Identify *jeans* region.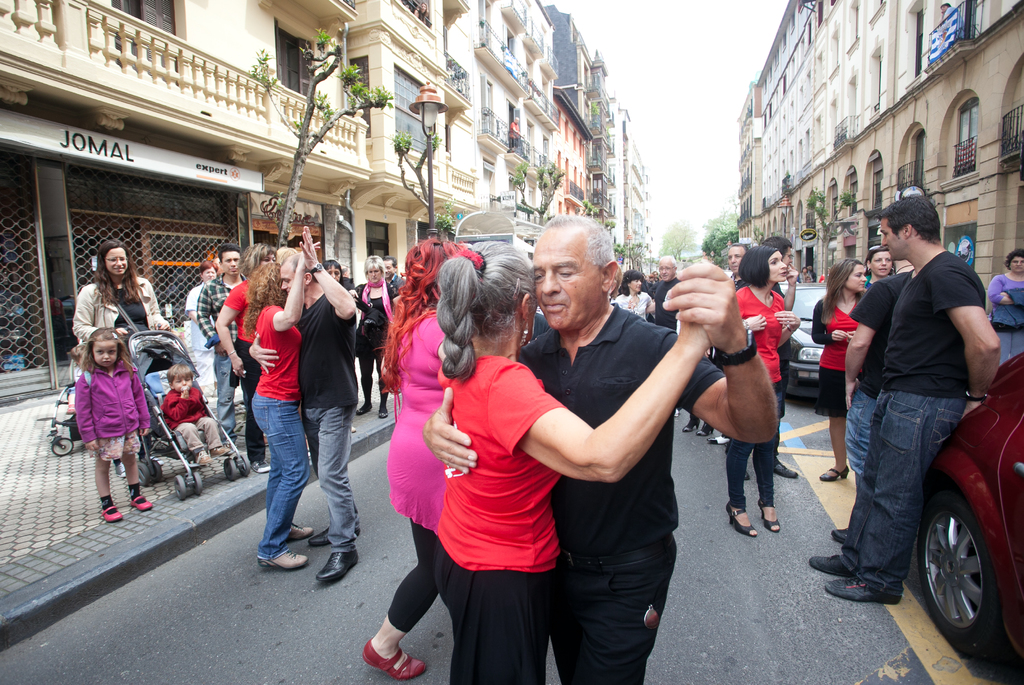
Region: (left=835, top=386, right=970, bottom=597).
